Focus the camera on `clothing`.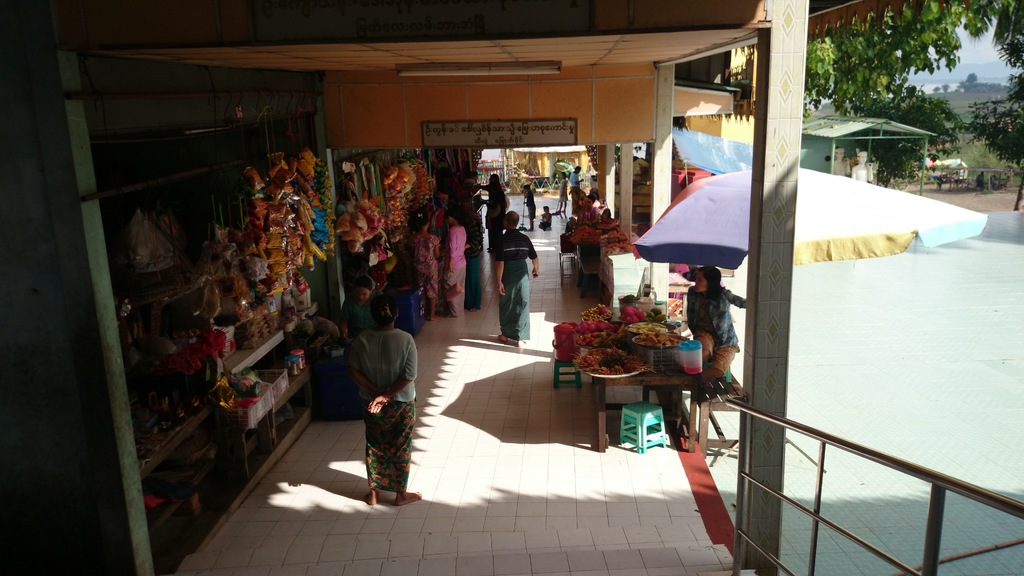
Focus region: (x1=570, y1=172, x2=582, y2=212).
